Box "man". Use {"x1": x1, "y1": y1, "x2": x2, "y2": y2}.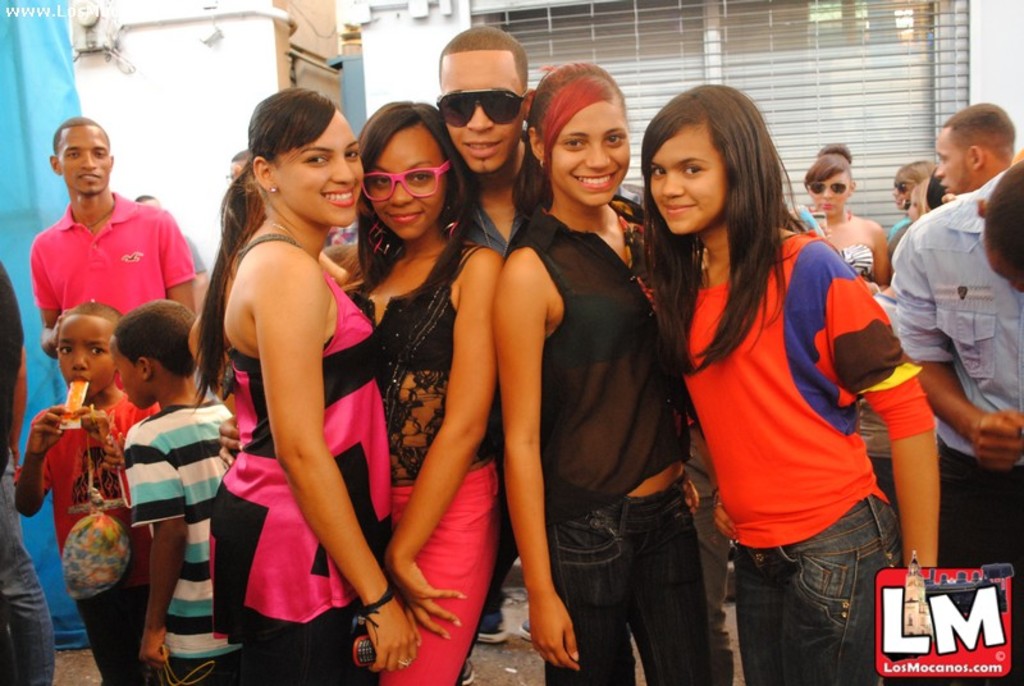
{"x1": 877, "y1": 90, "x2": 1020, "y2": 573}.
